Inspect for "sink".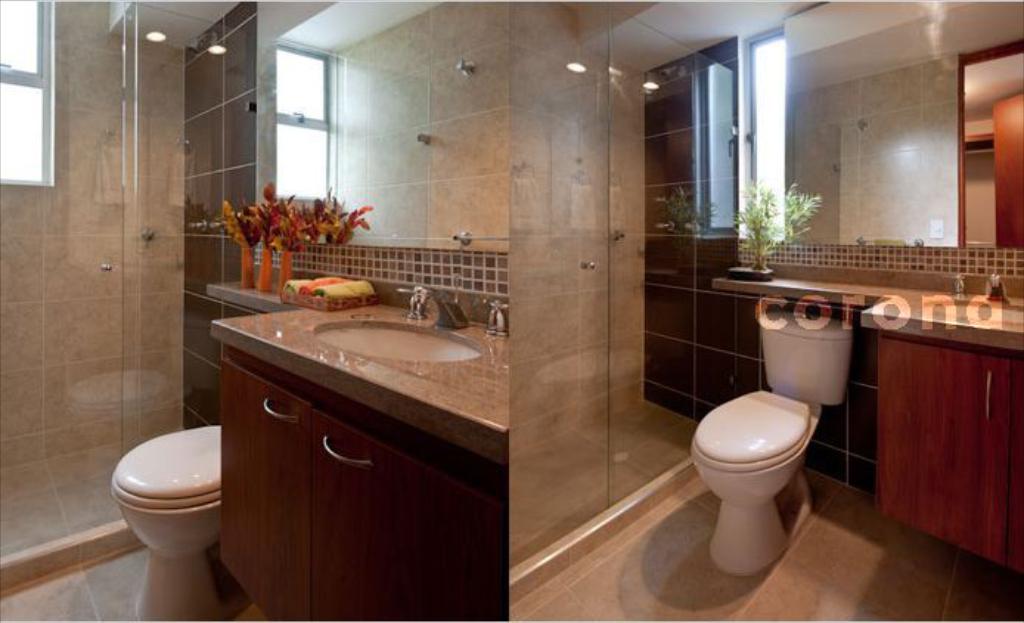
Inspection: x1=310 y1=283 x2=512 y2=369.
